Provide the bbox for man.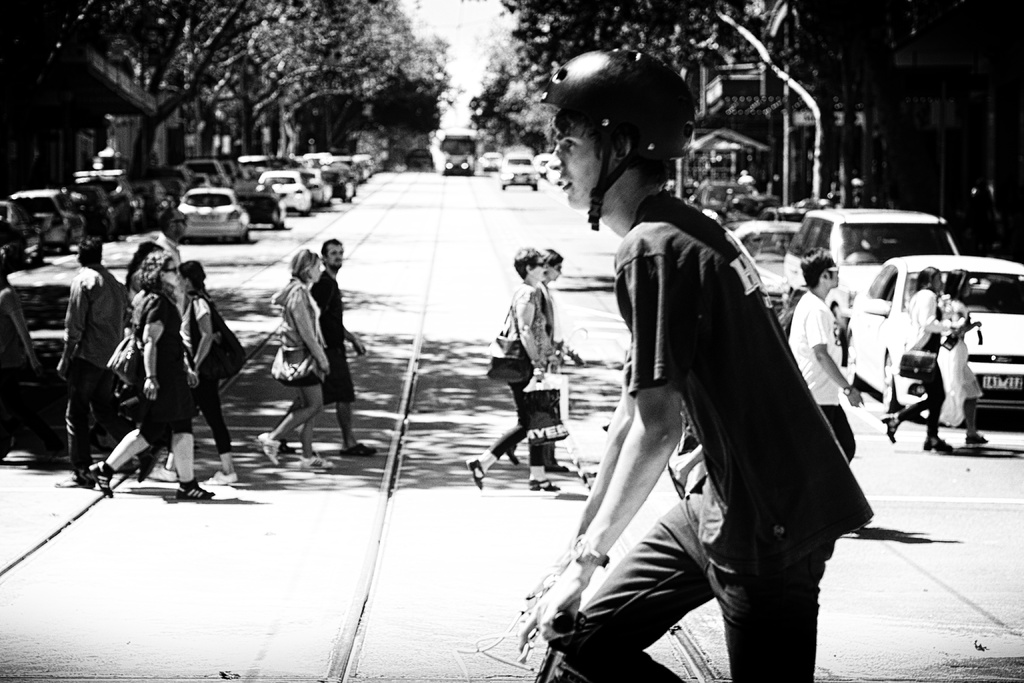
rect(786, 247, 860, 459).
